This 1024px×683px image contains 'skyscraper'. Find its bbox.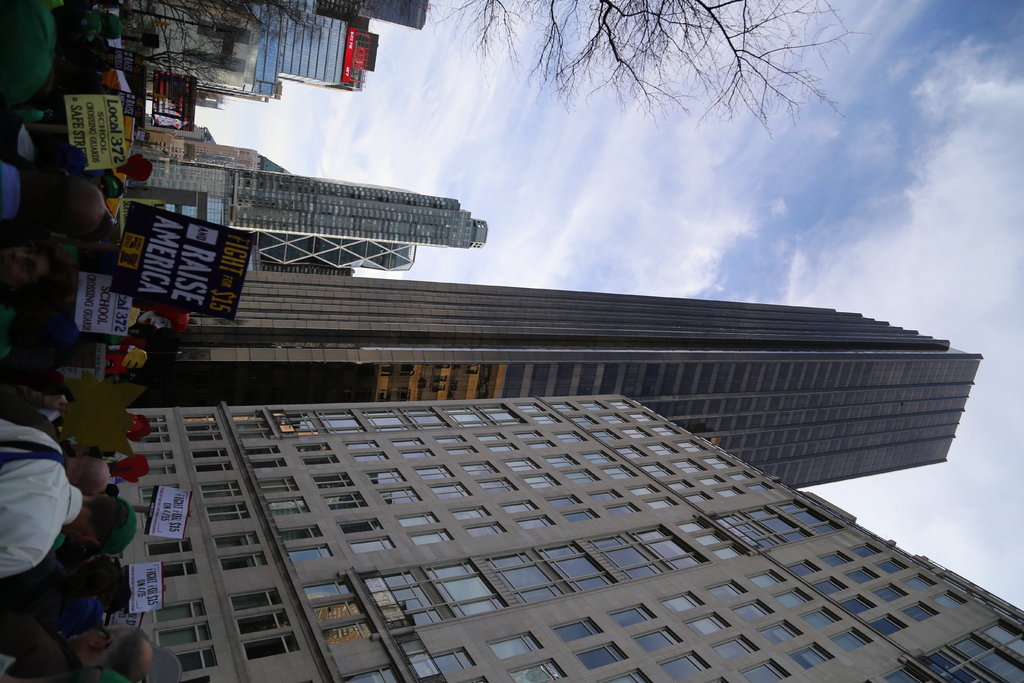
149,270,982,491.
